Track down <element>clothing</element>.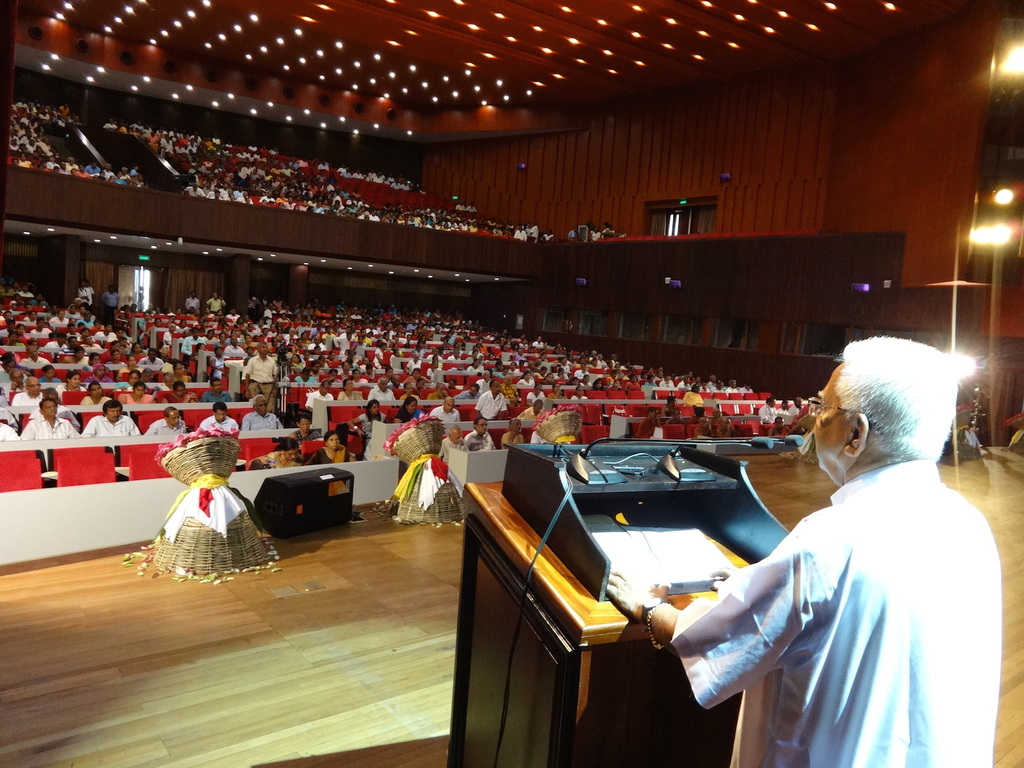
Tracked to <region>371, 388, 398, 400</region>.
